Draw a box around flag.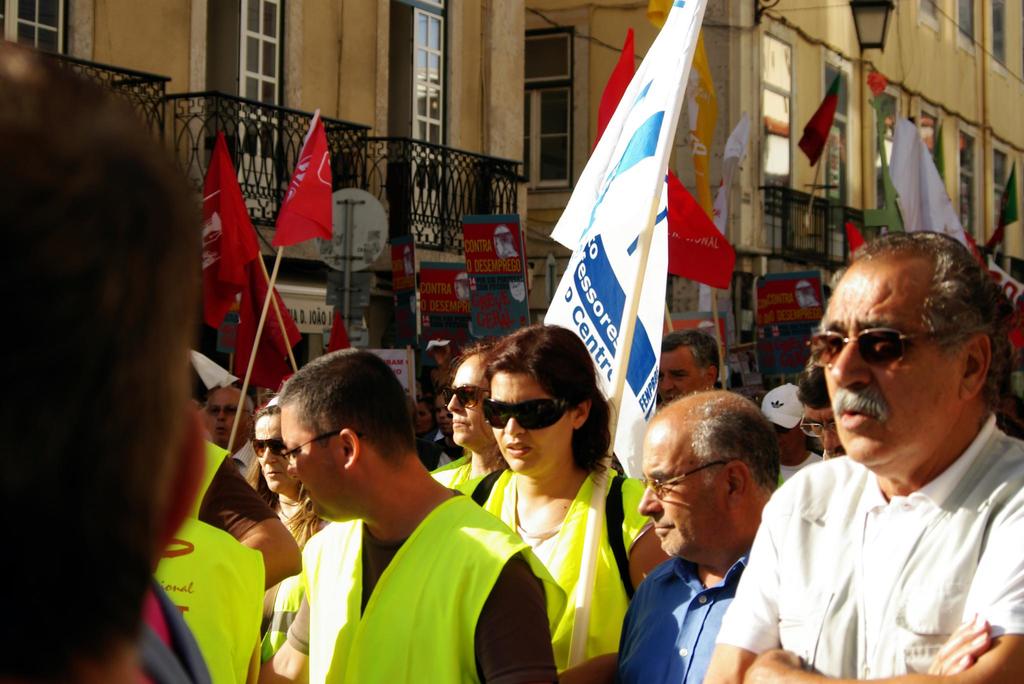
rect(201, 133, 260, 329).
